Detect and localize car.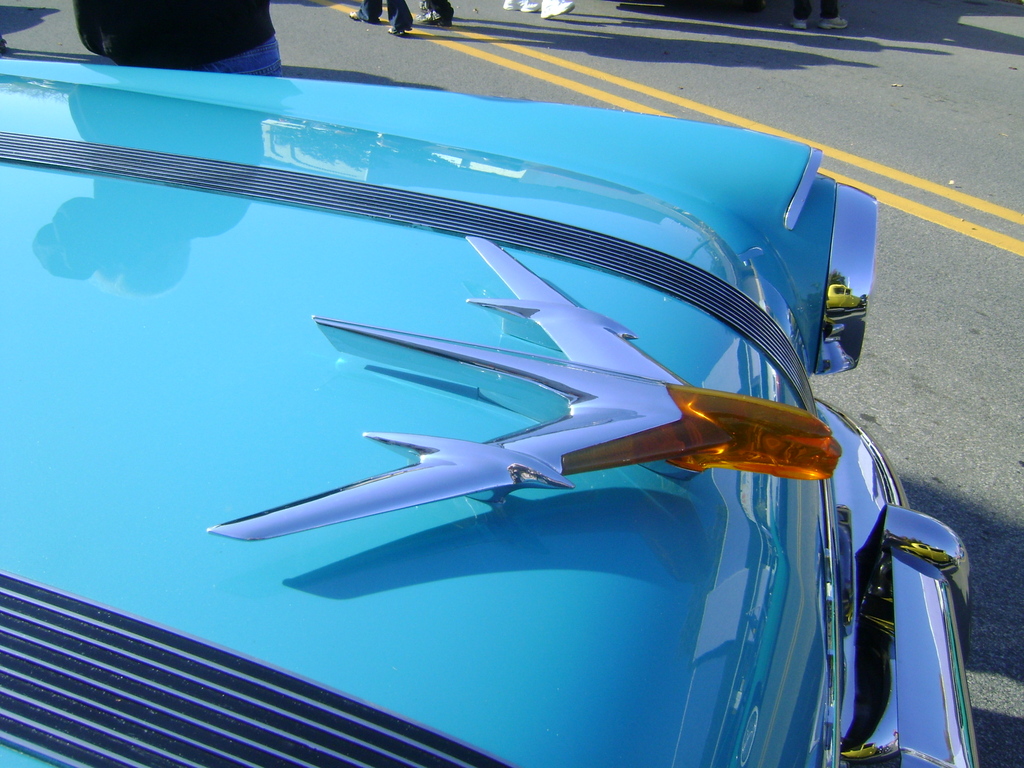
Localized at {"x1": 0, "y1": 44, "x2": 984, "y2": 767}.
